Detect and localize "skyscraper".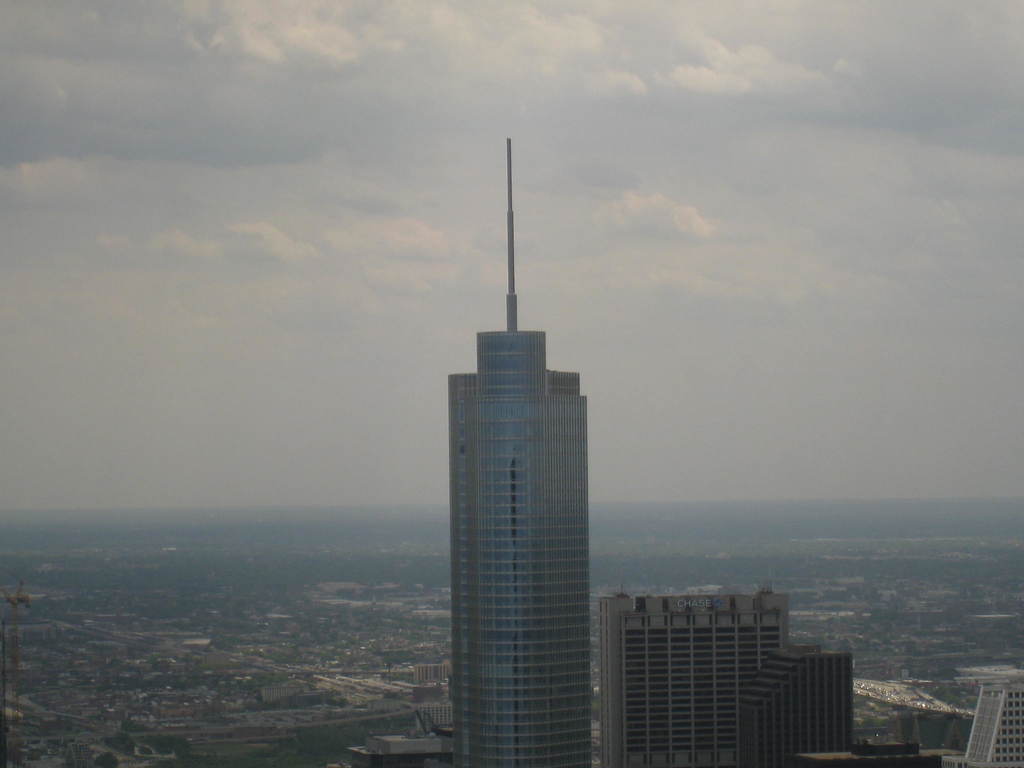
Localized at region(444, 136, 592, 767).
